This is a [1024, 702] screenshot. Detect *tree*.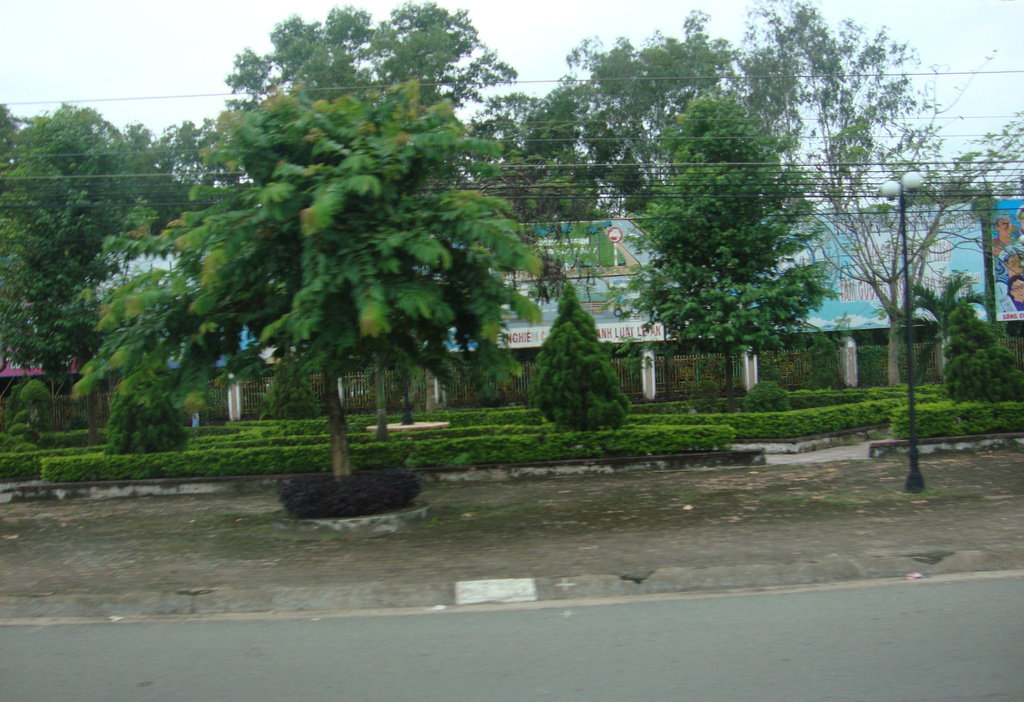
532,278,628,431.
